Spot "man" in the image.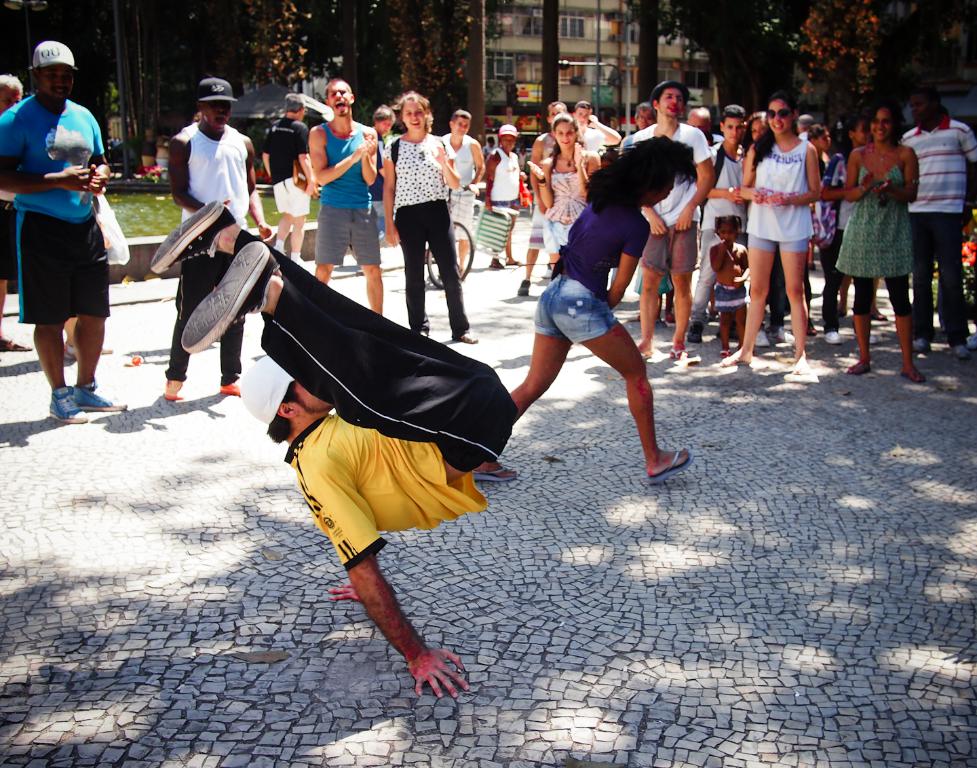
"man" found at detection(683, 99, 771, 344).
